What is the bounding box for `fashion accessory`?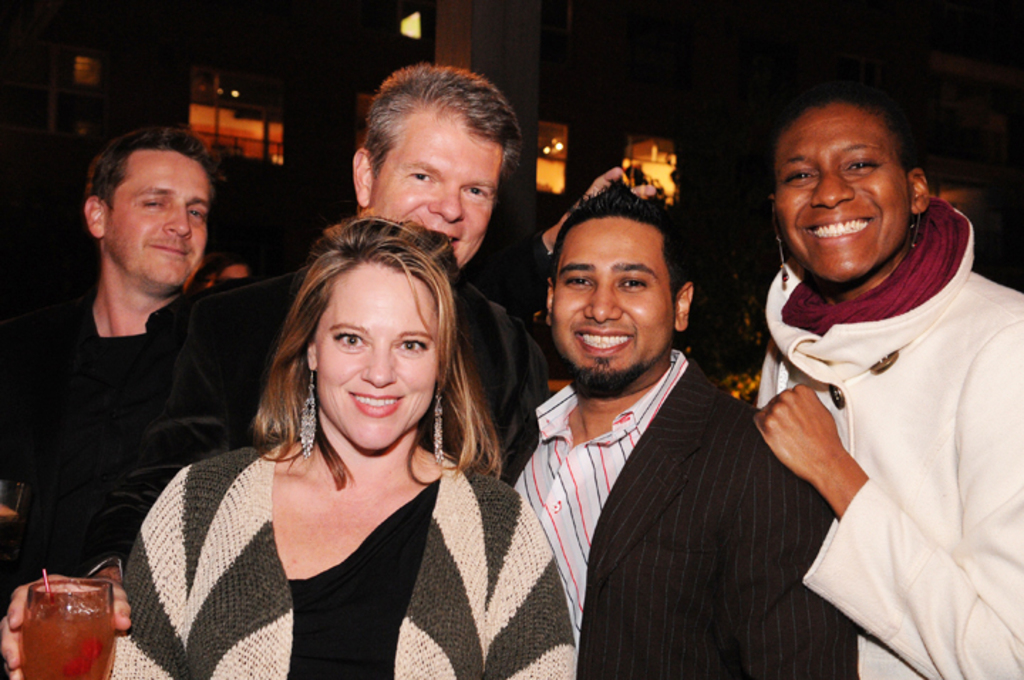
x1=299, y1=366, x2=319, y2=461.
